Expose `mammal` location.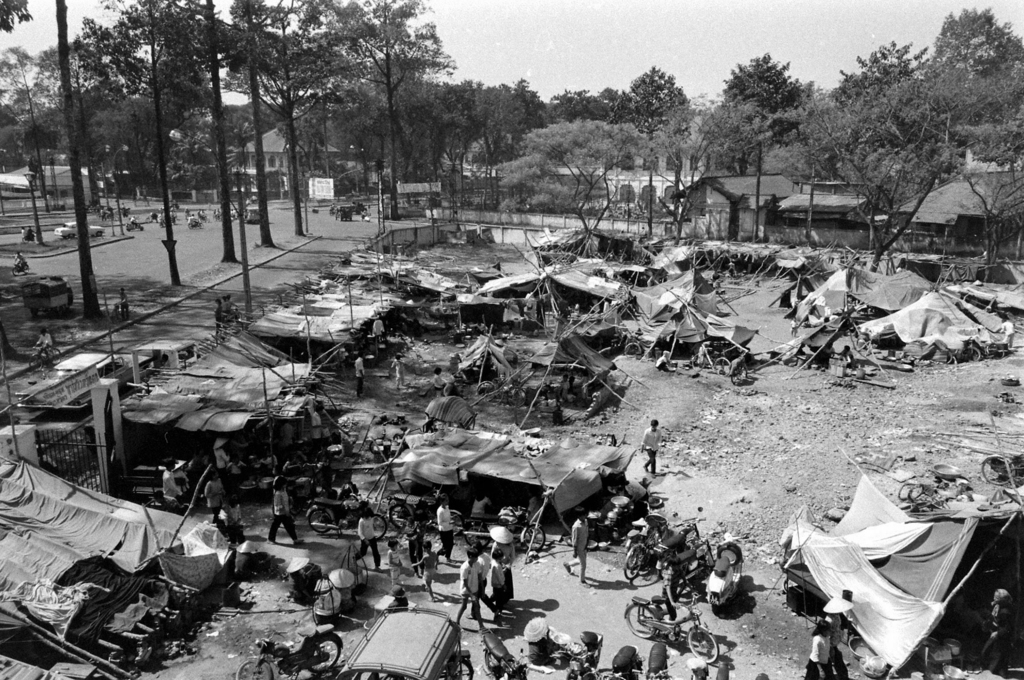
Exposed at [x1=234, y1=209, x2=239, y2=217].
